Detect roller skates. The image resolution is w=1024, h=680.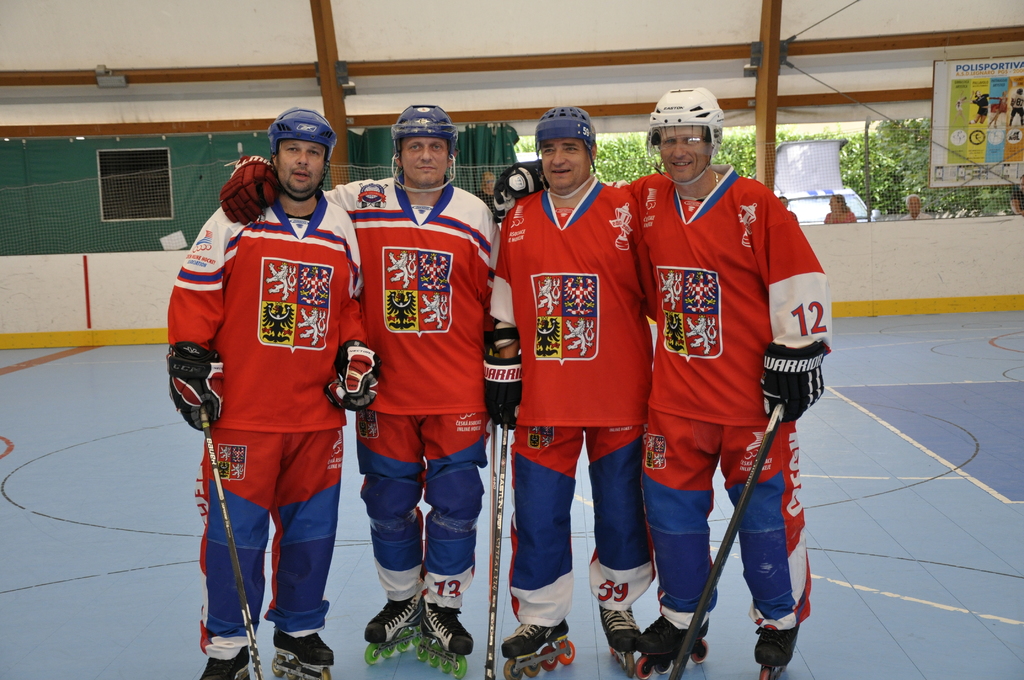
x1=499 y1=621 x2=578 y2=679.
